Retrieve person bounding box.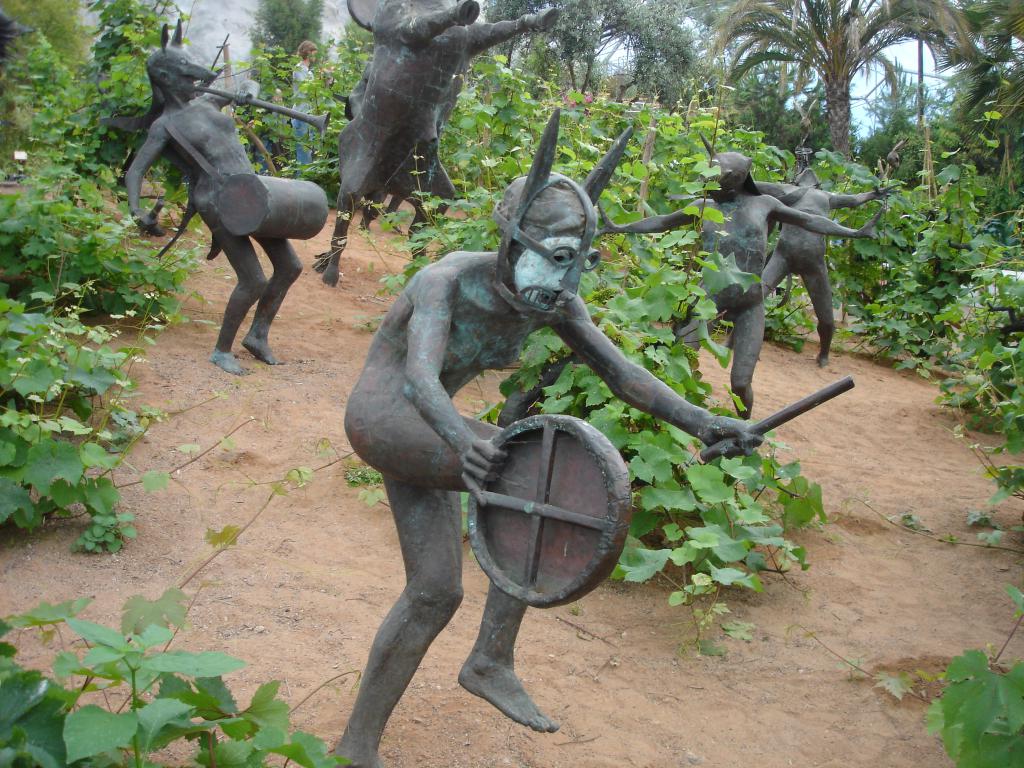
Bounding box: rect(126, 22, 331, 391).
